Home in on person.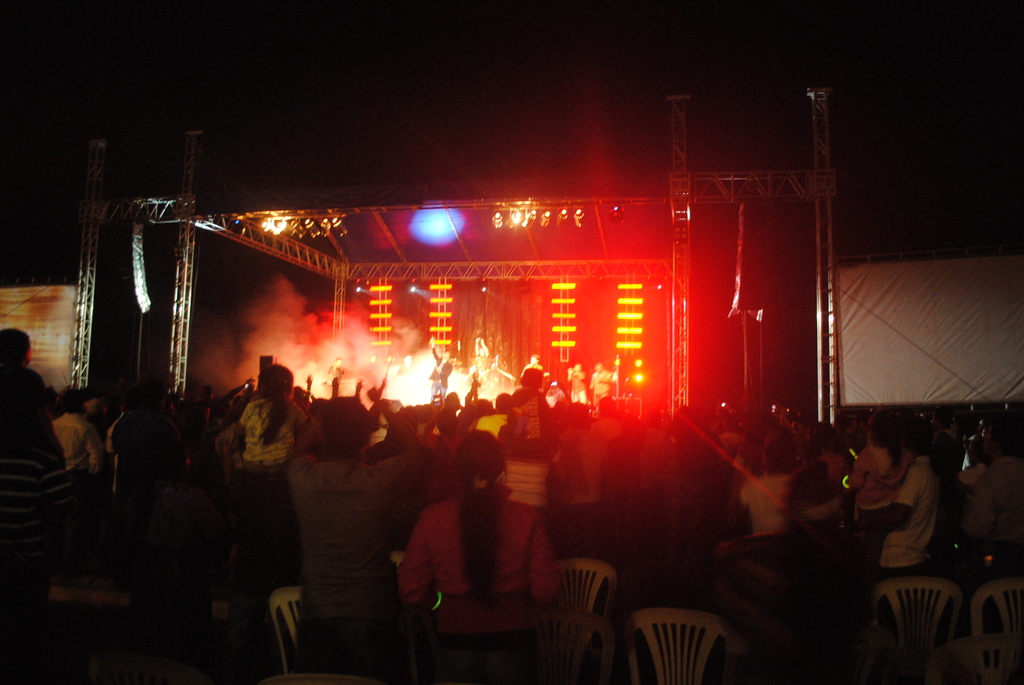
Homed in at l=845, t=405, r=911, b=551.
